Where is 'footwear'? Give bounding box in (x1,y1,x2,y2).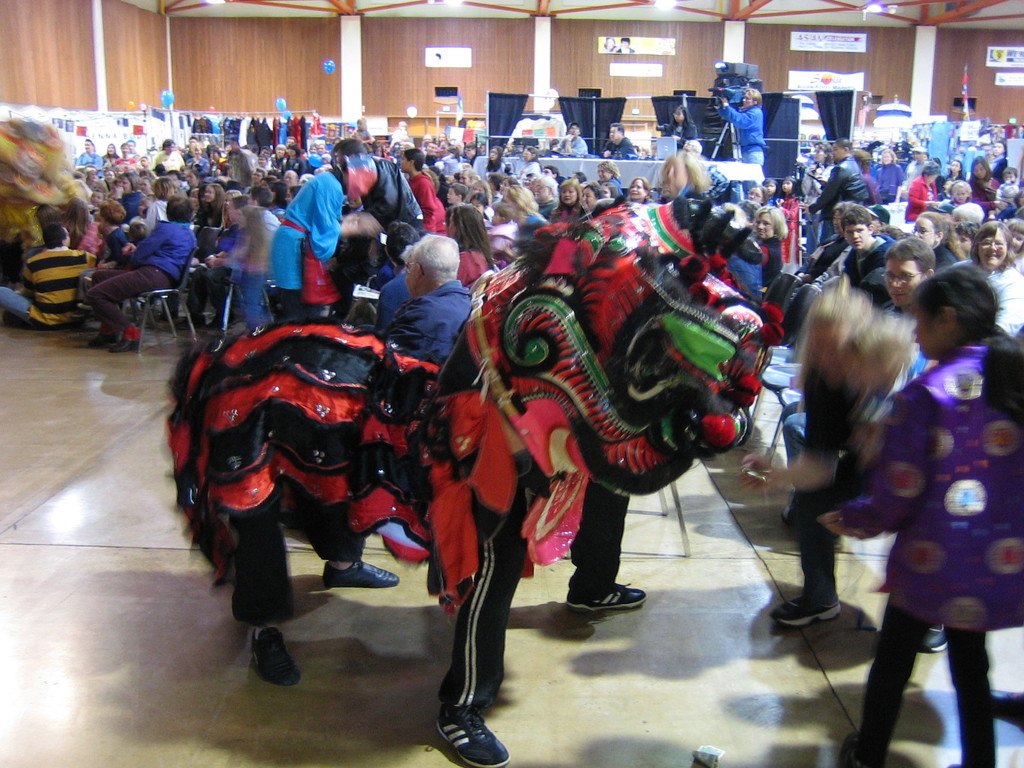
(995,691,1023,741).
